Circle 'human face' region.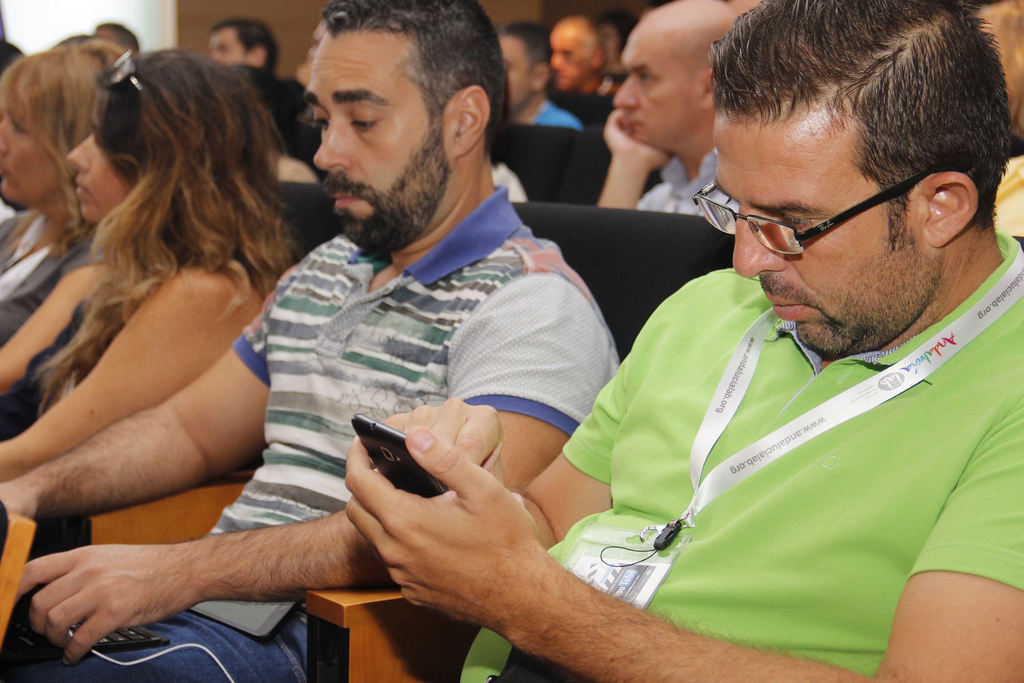
Region: 209 26 248 68.
